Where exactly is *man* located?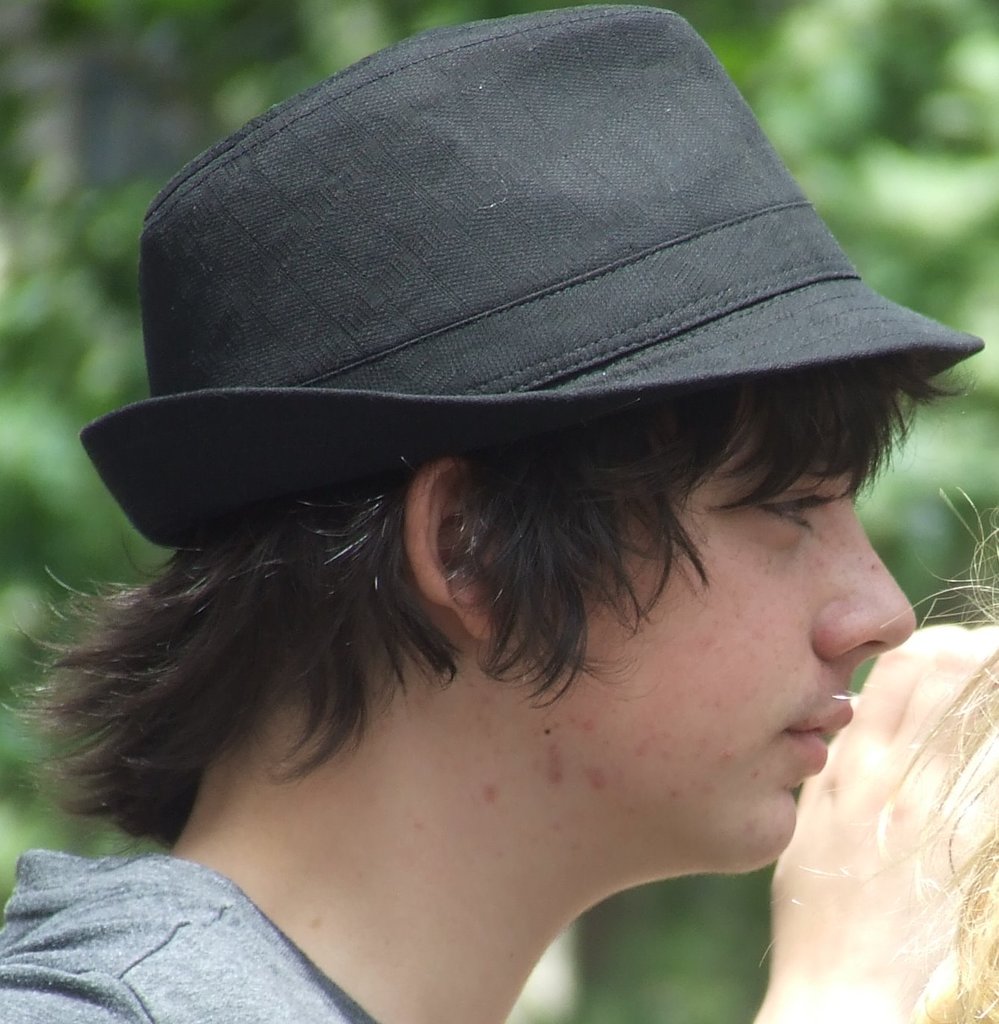
Its bounding box is (0, 28, 998, 1013).
